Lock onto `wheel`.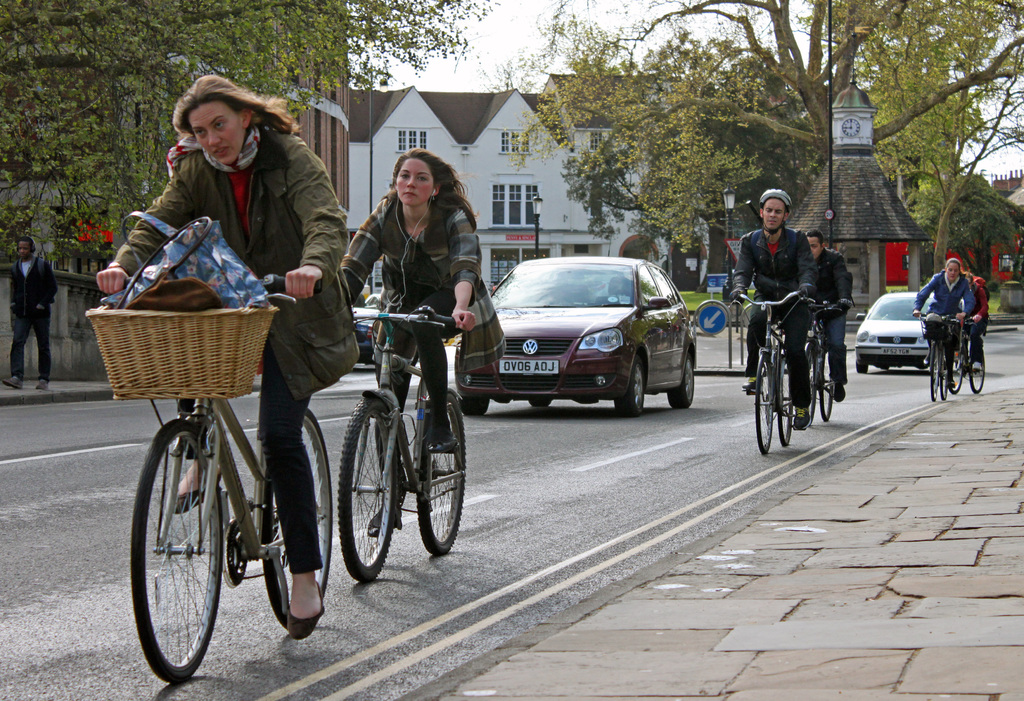
Locked: x1=129 y1=408 x2=261 y2=661.
